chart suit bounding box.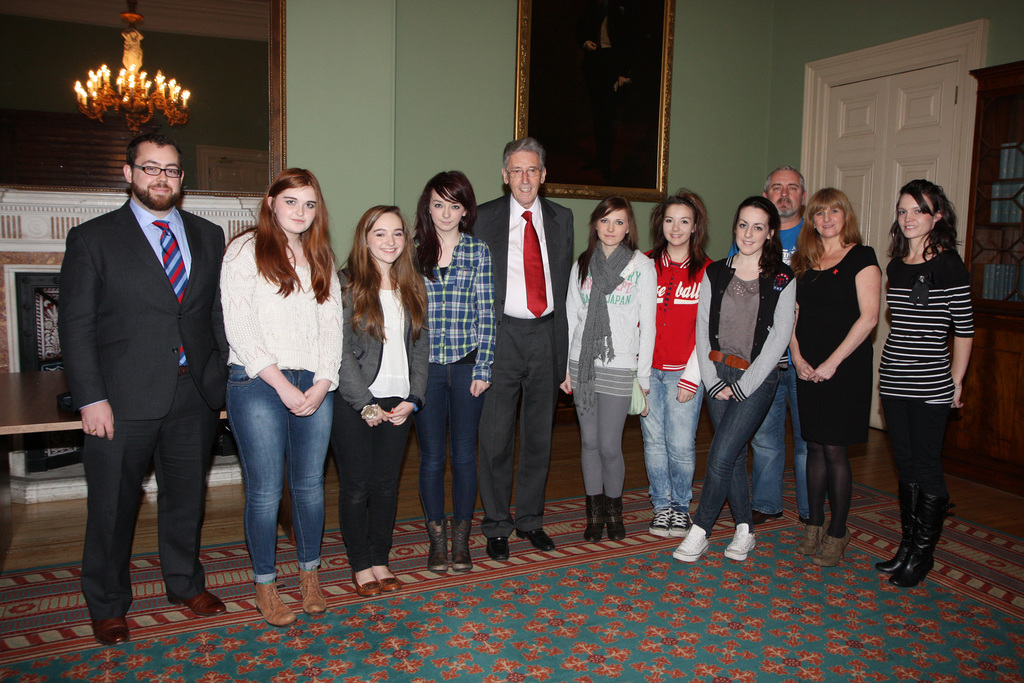
Charted: (left=55, top=184, right=230, bottom=614).
